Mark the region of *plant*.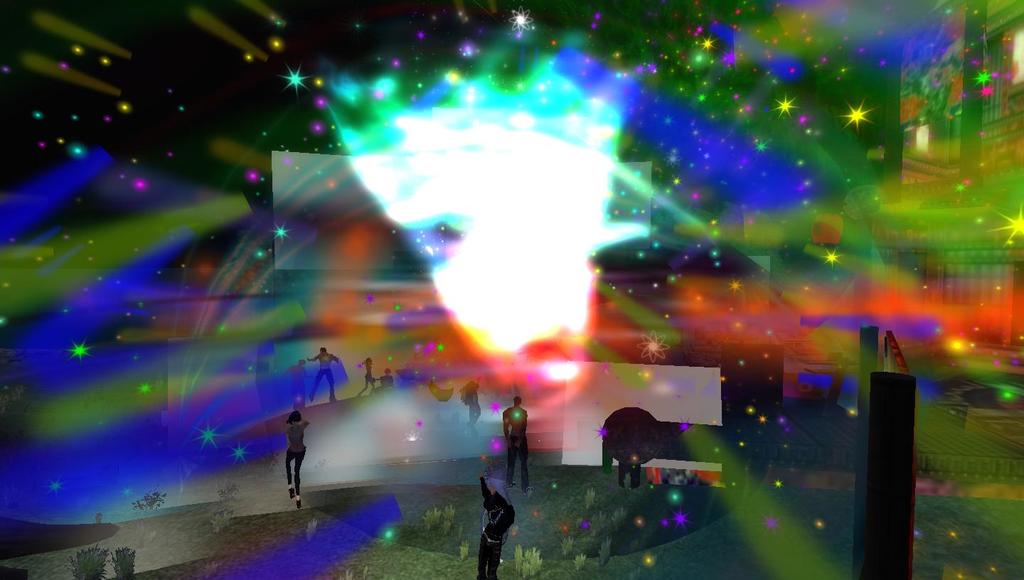
Region: select_region(435, 505, 456, 521).
